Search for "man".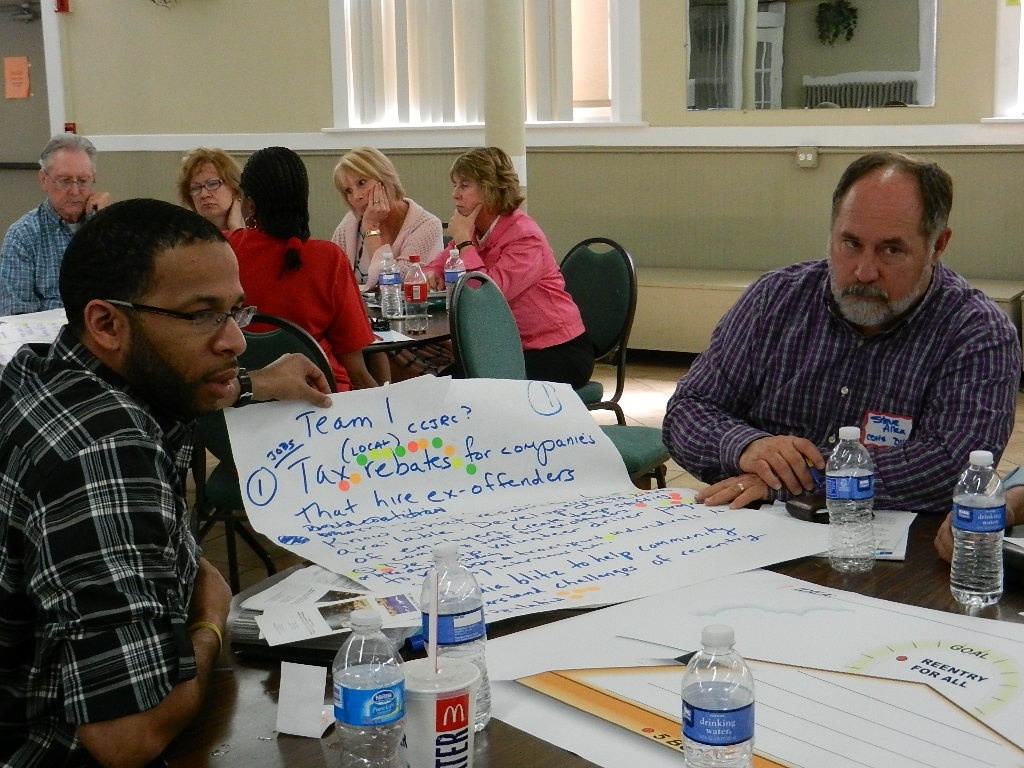
Found at l=4, t=133, r=116, b=315.
